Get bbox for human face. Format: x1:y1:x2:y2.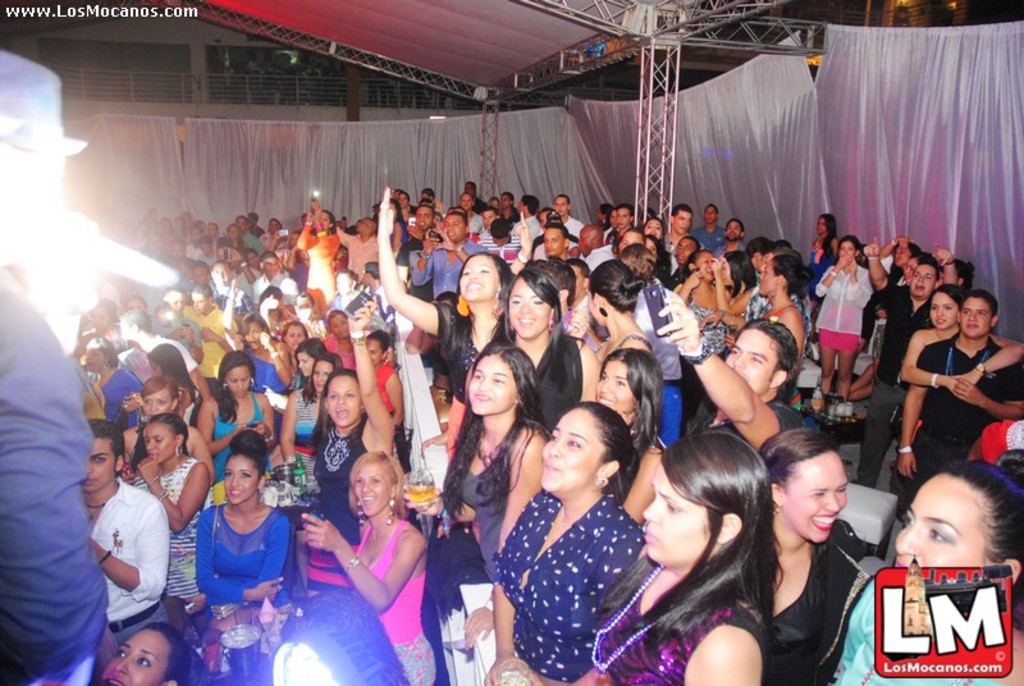
0:155:64:264.
